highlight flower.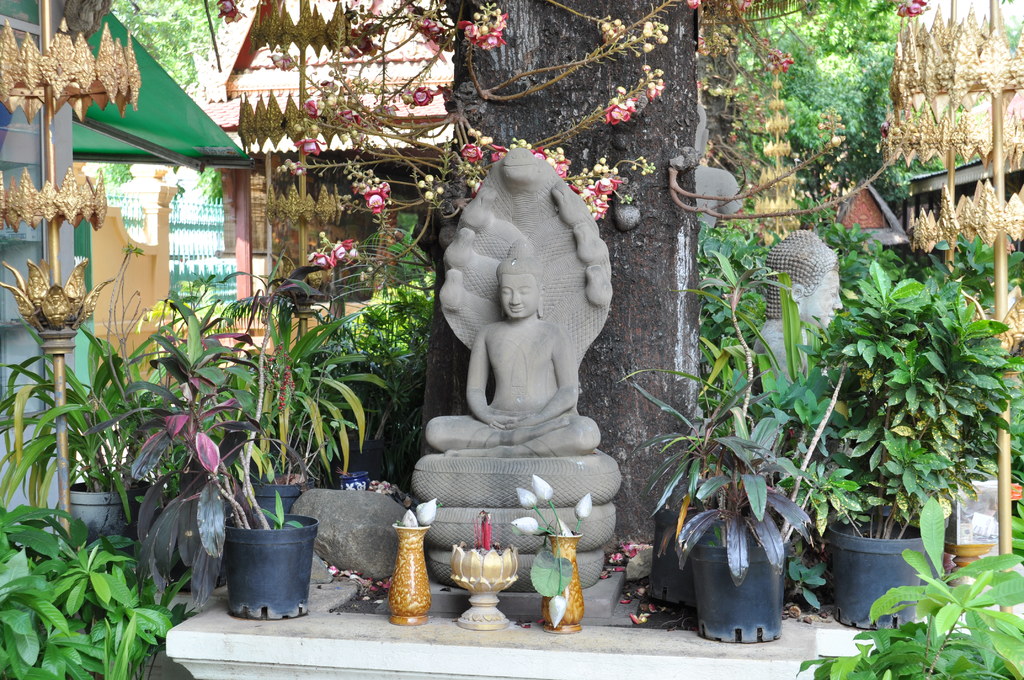
Highlighted region: [690,0,703,17].
